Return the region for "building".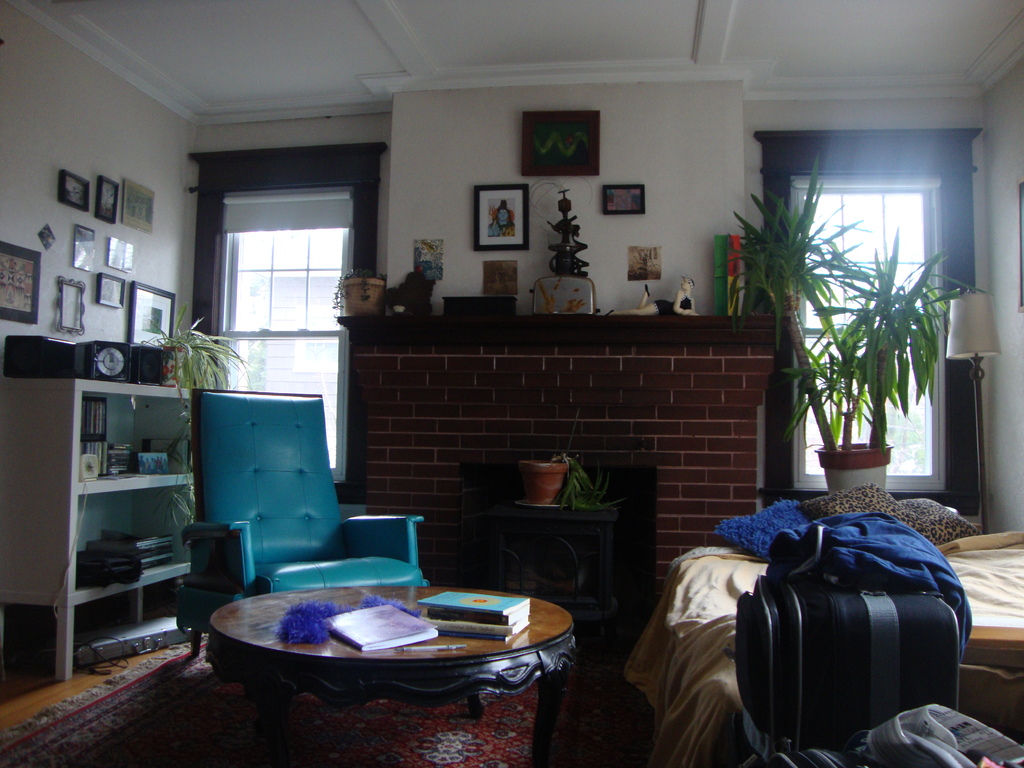
[0, 0, 1023, 767].
